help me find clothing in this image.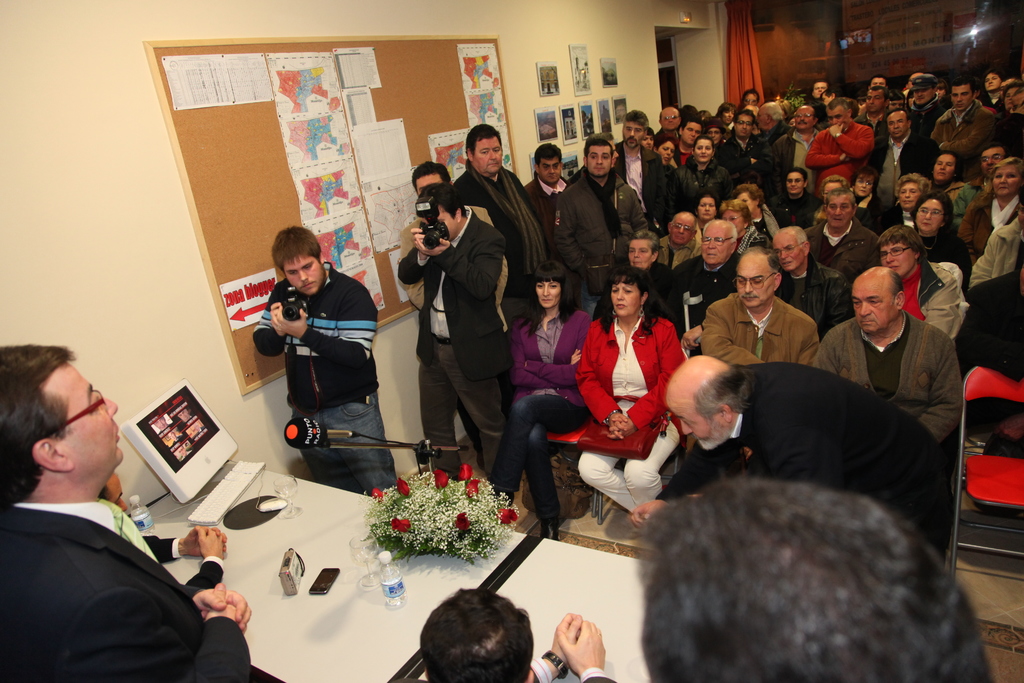
Found it: <bbox>580, 315, 691, 526</bbox>.
